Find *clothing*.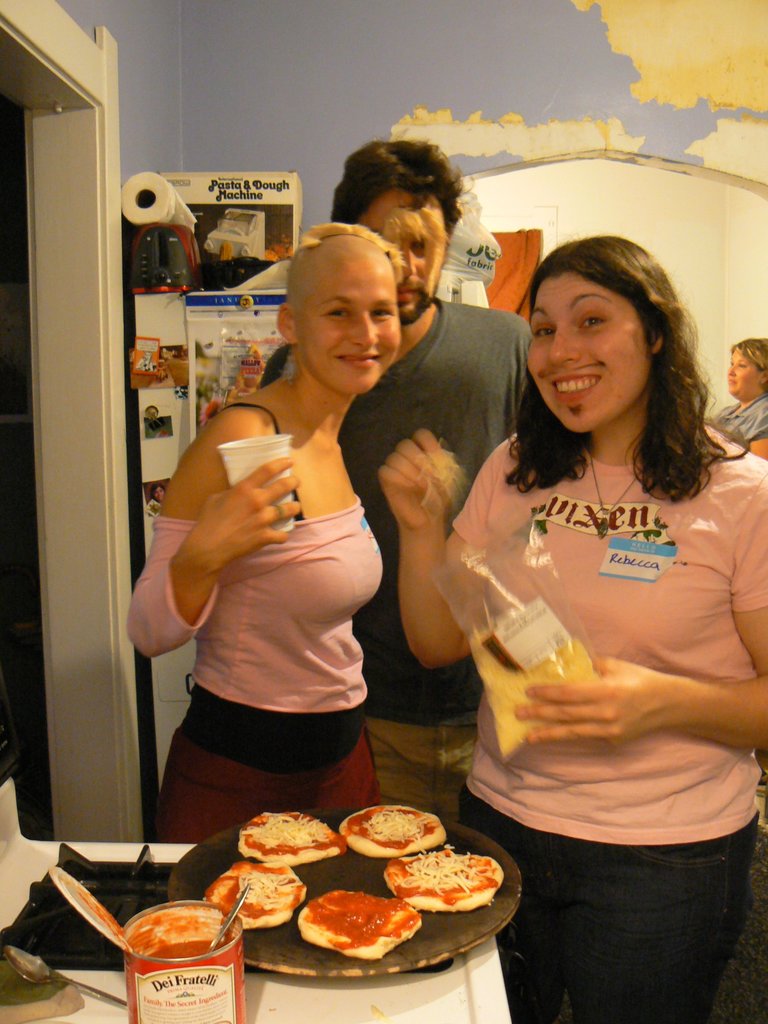
detection(114, 491, 381, 853).
